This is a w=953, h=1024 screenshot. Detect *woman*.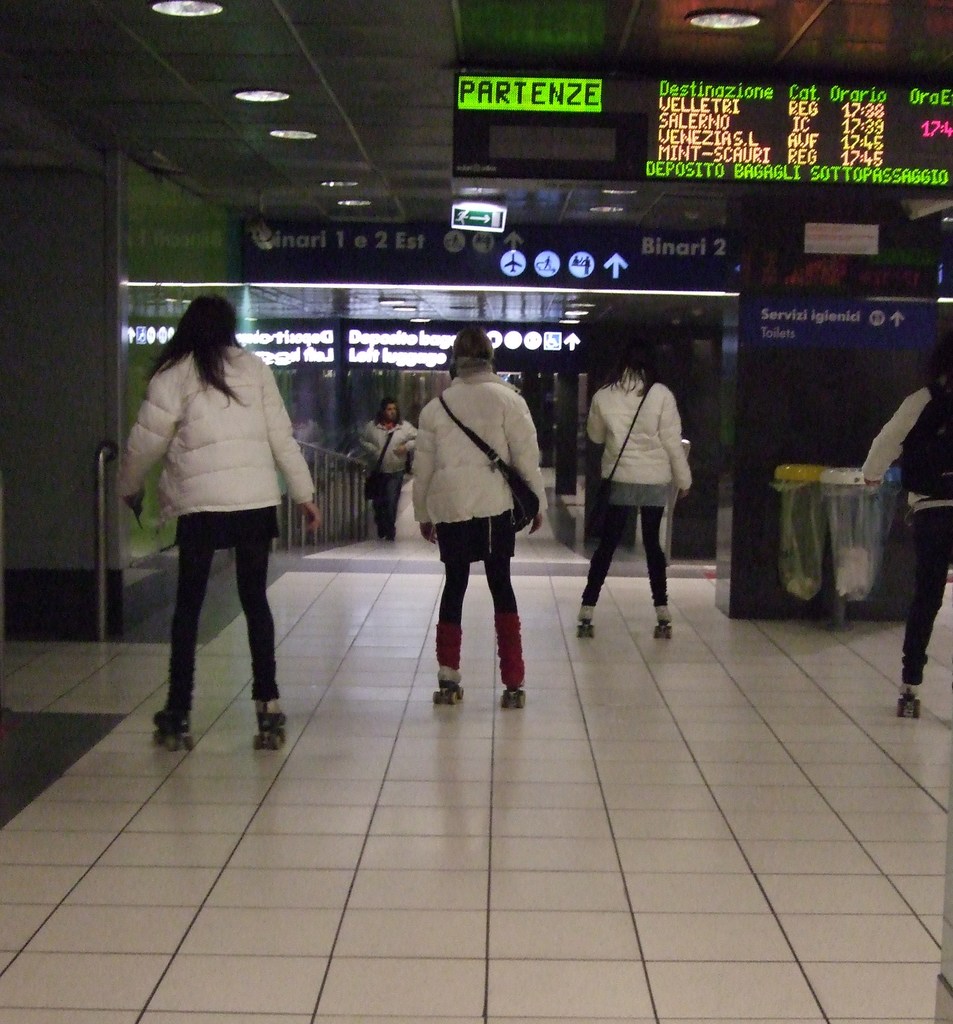
detection(365, 394, 420, 532).
